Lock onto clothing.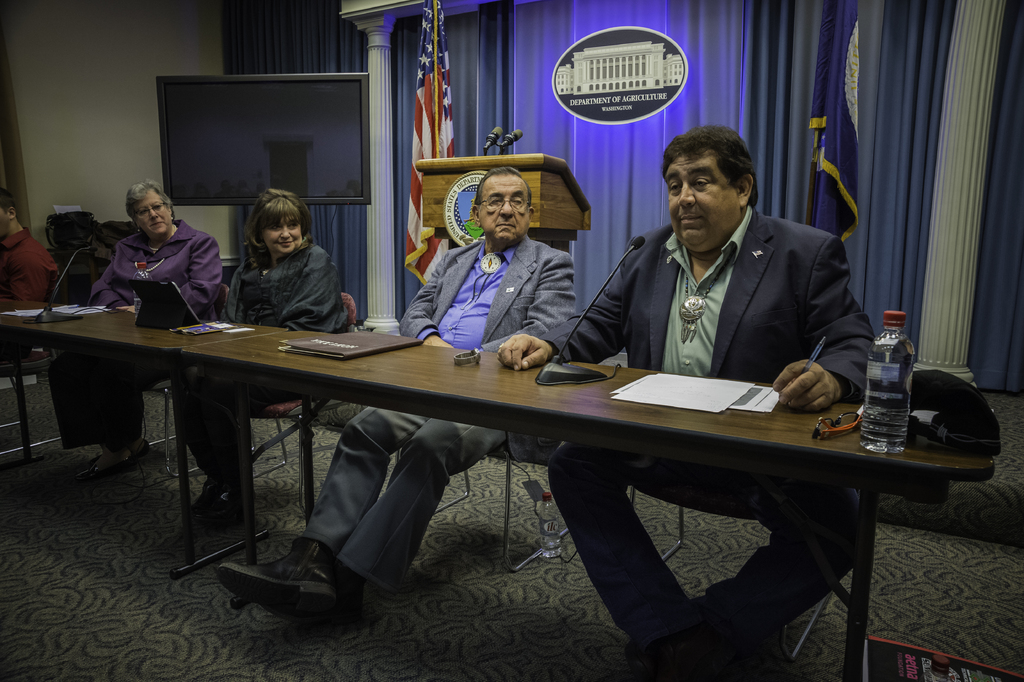
Locked: region(43, 208, 230, 443).
